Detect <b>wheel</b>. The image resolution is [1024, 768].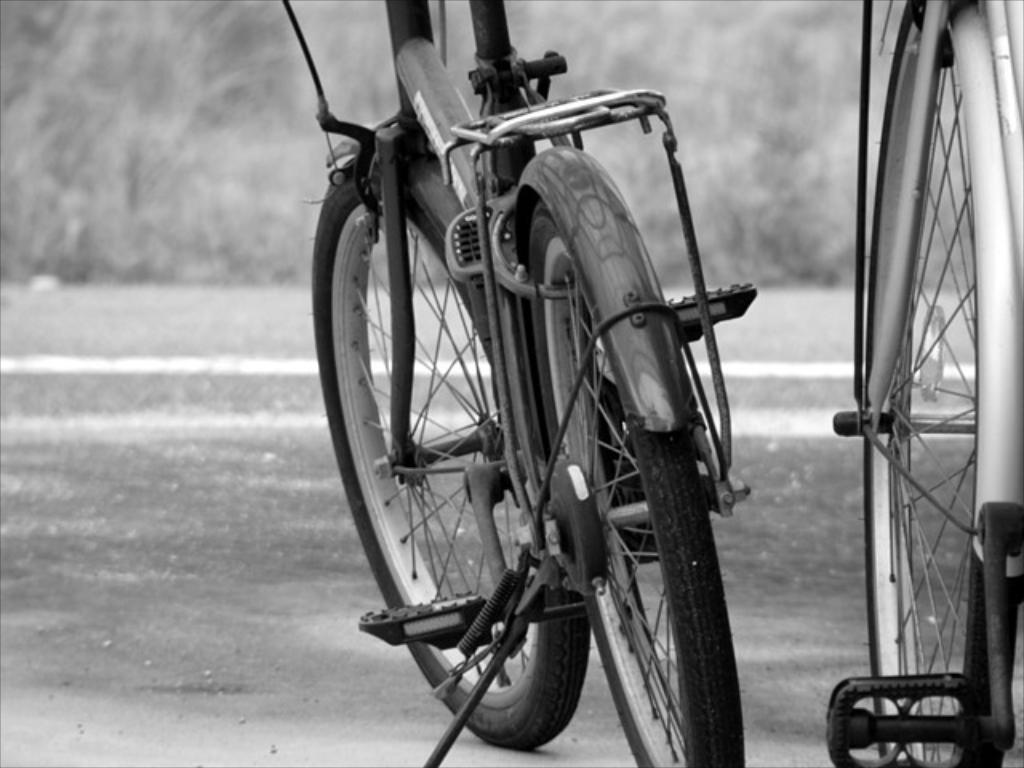
533:126:725:766.
